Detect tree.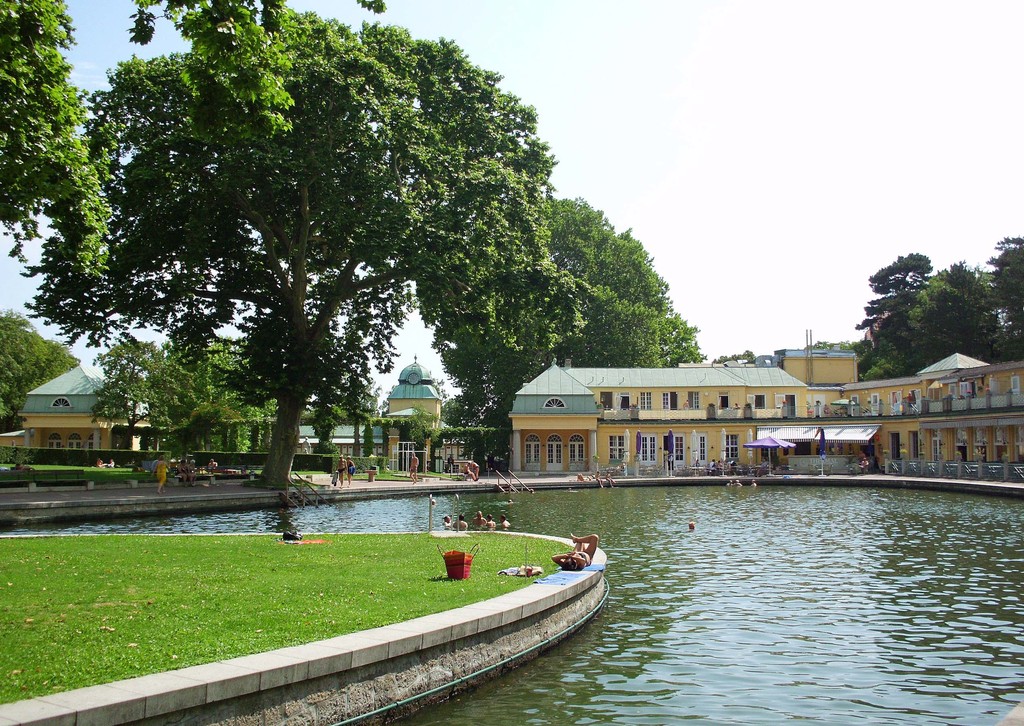
Detected at 856:234:1023:369.
